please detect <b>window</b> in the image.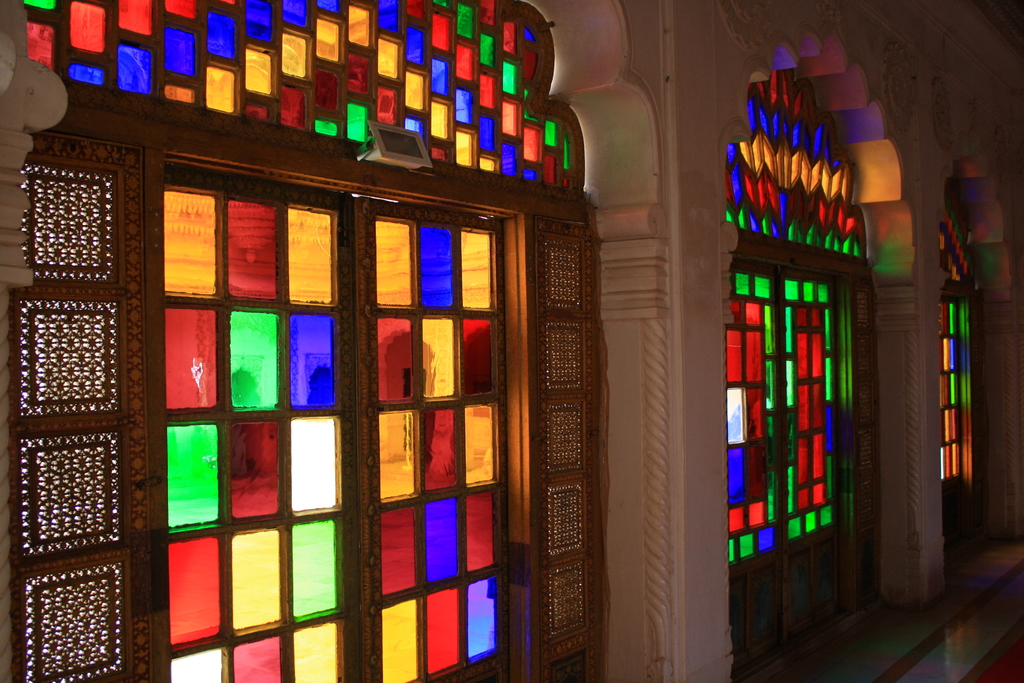
(535, 217, 601, 682).
